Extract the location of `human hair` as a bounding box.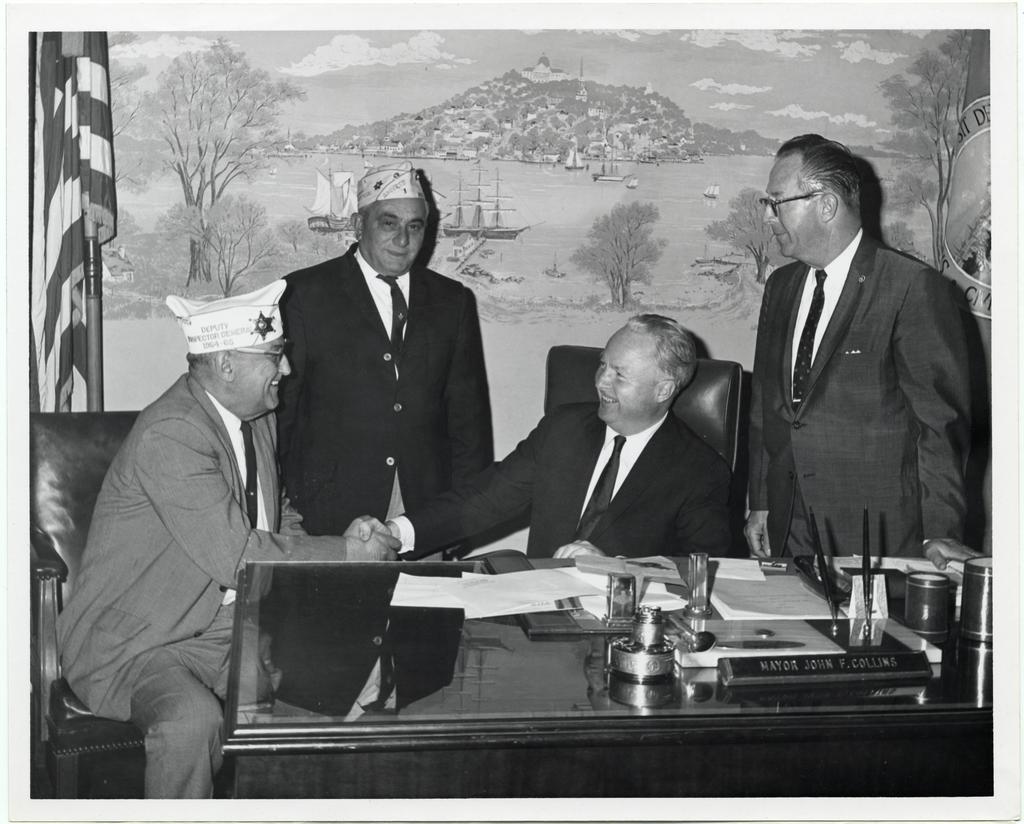
{"left": 358, "top": 201, "right": 430, "bottom": 230}.
